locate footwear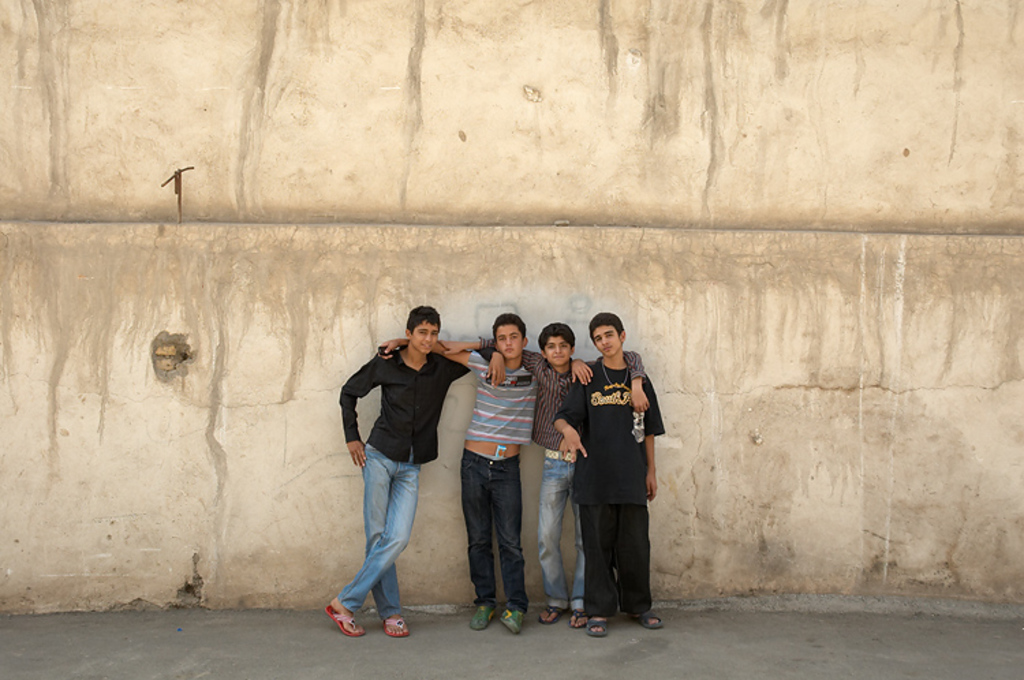
324:595:360:635
